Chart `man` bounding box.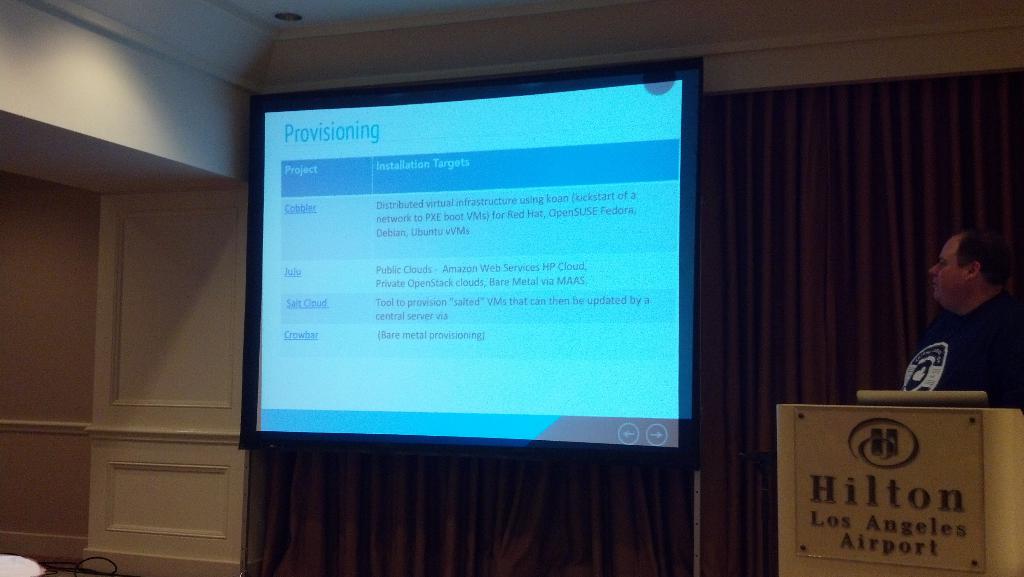
Charted: box(894, 222, 1016, 407).
